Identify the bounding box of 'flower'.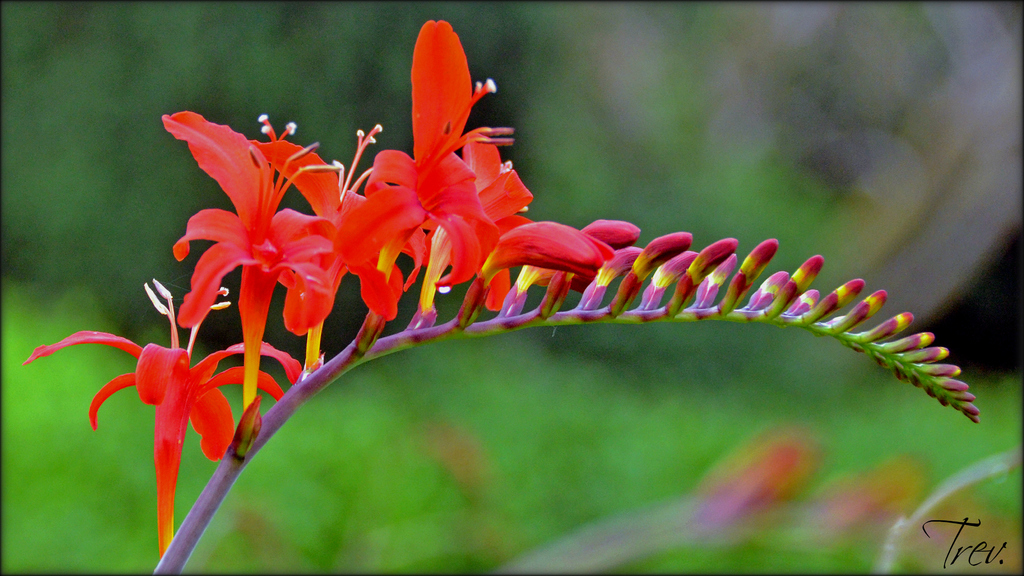
484,218,612,276.
